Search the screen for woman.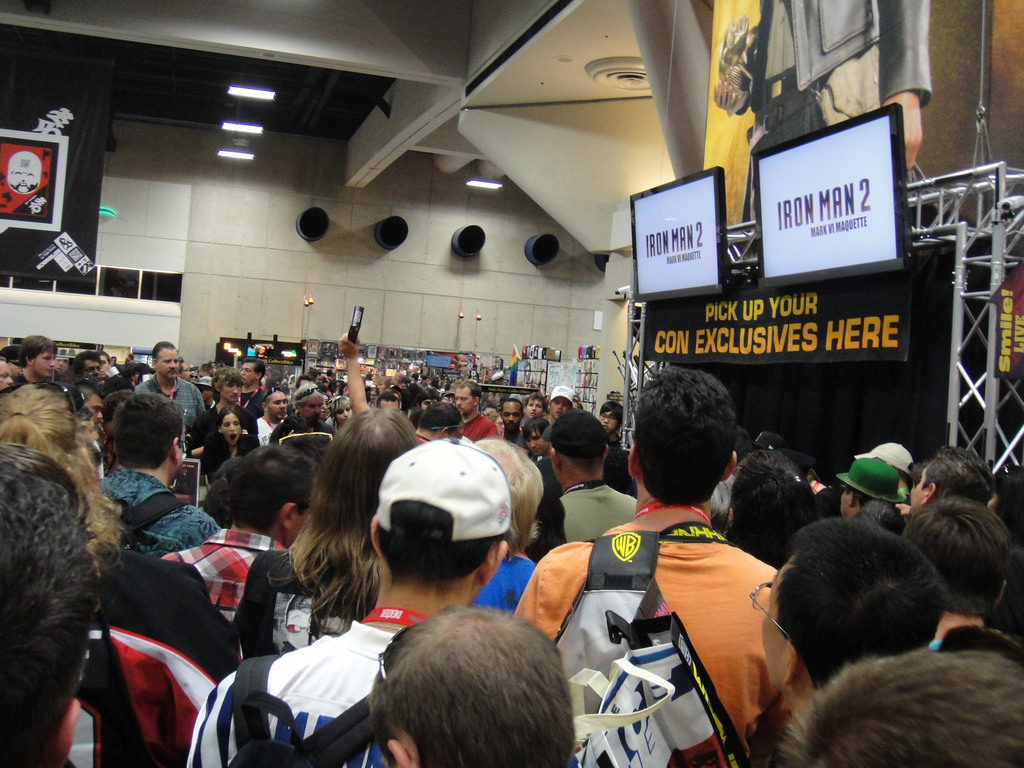
Found at locate(0, 385, 236, 748).
